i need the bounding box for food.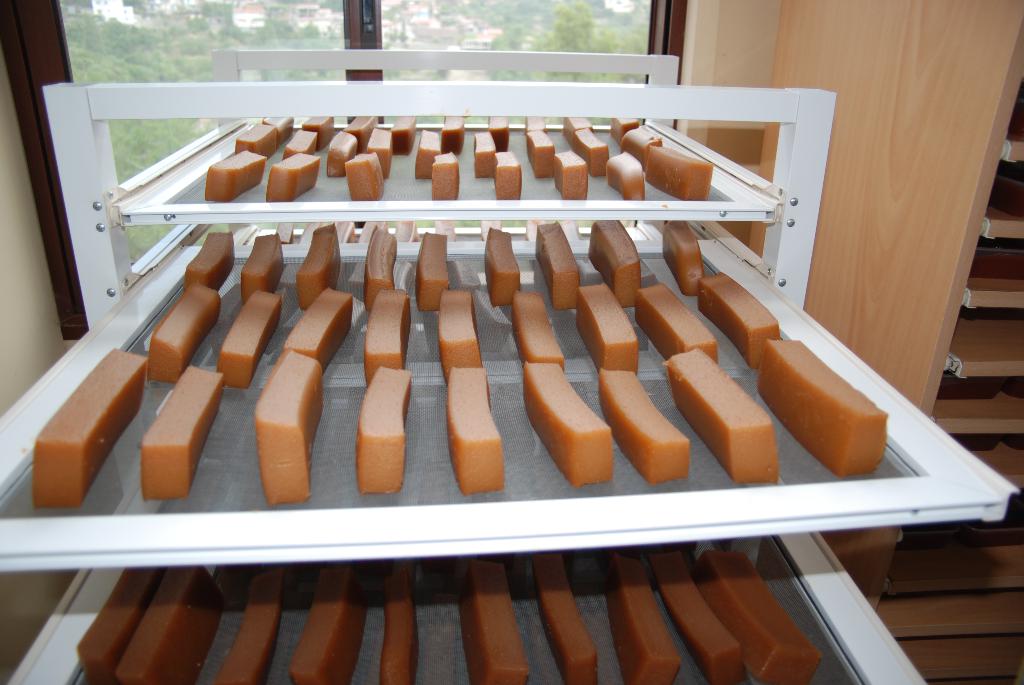
Here it is: (114, 565, 221, 684).
